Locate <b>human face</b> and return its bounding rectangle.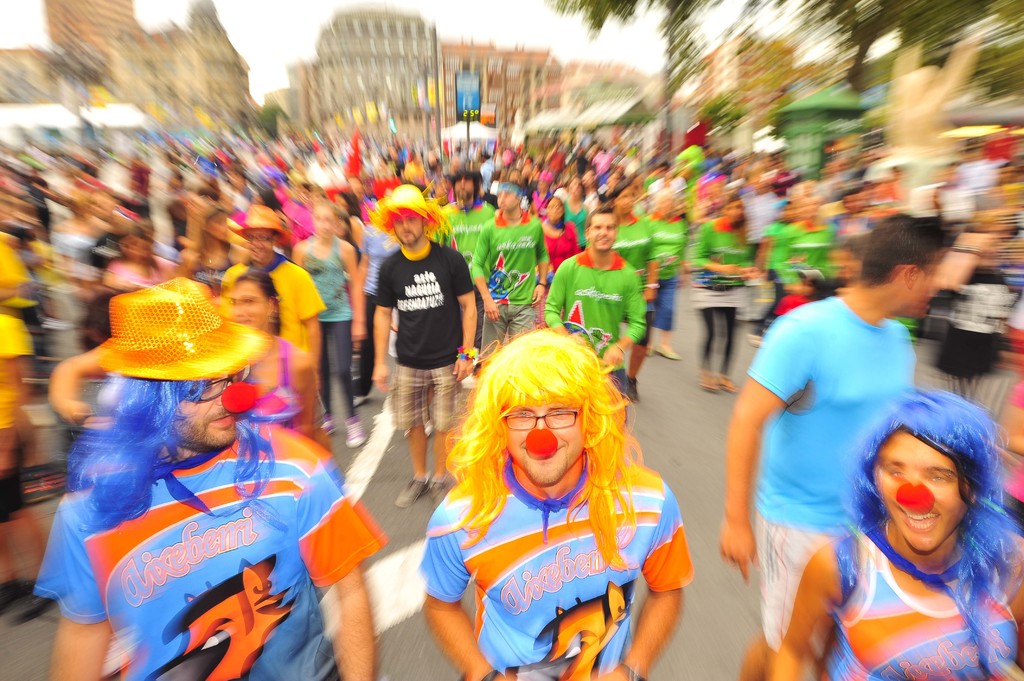
[x1=175, y1=378, x2=236, y2=450].
